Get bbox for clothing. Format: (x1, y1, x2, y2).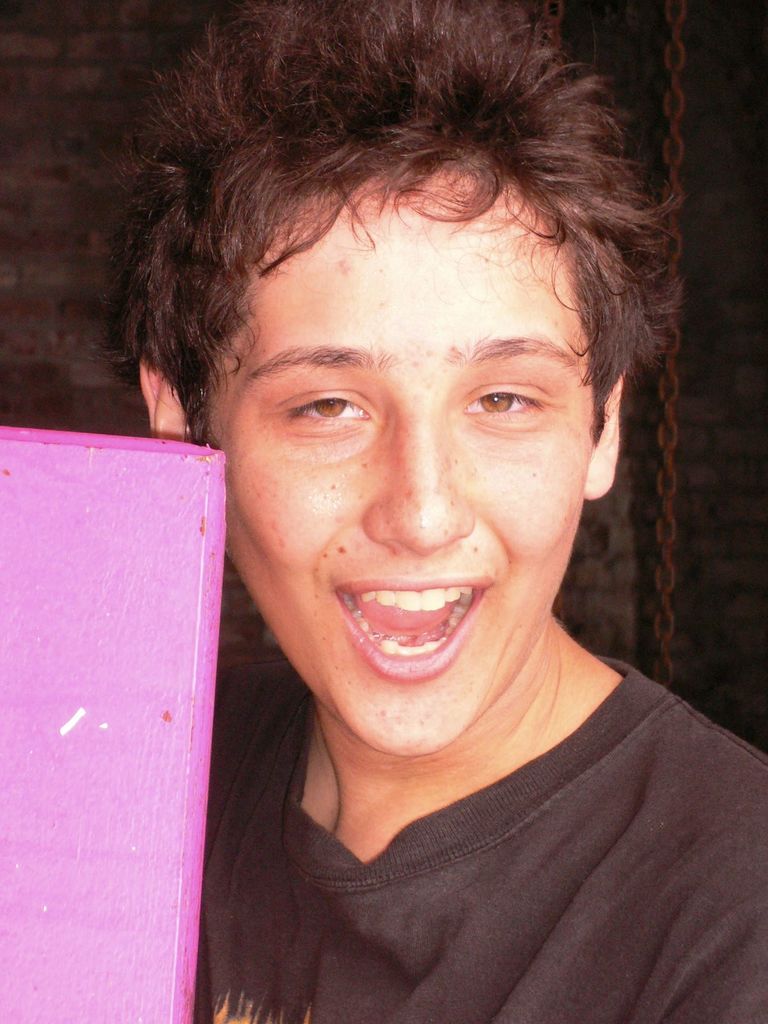
(168, 637, 759, 1005).
